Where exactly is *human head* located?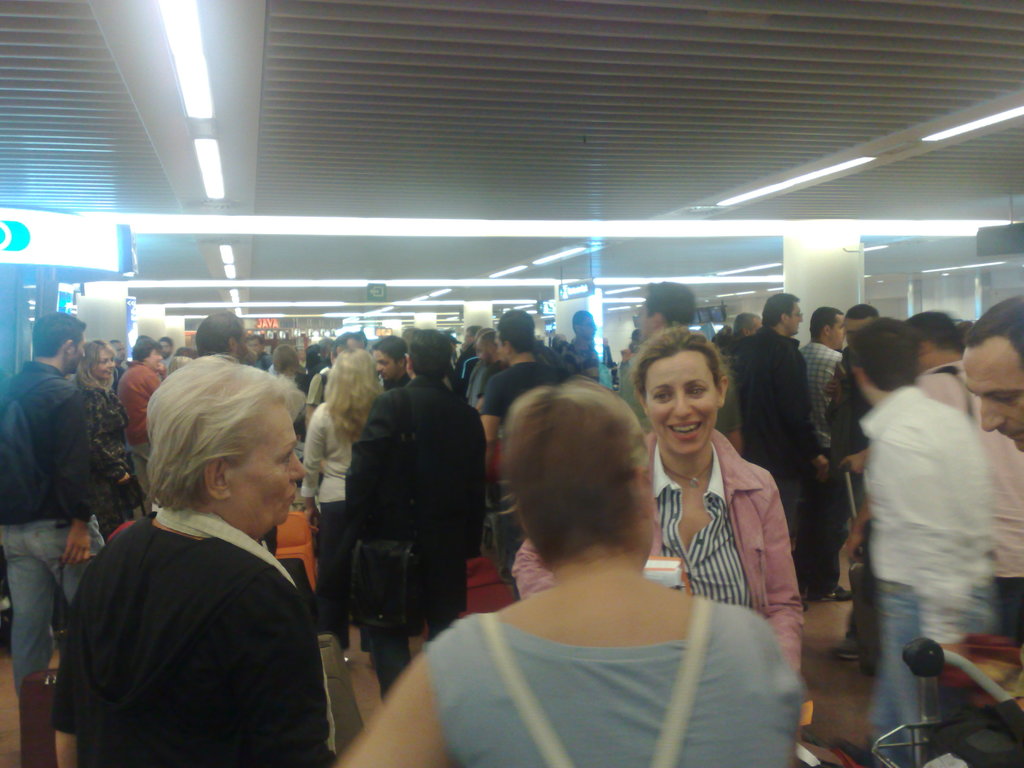
Its bounding box is <bbox>404, 327, 451, 380</bbox>.
